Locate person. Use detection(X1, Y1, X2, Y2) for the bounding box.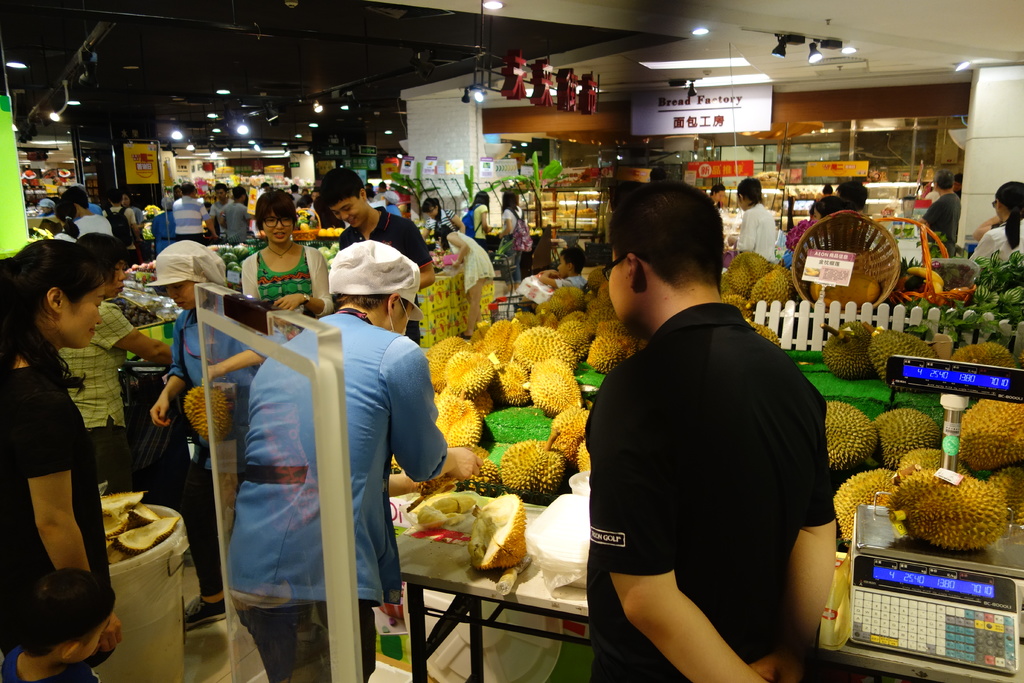
detection(23, 223, 166, 640).
